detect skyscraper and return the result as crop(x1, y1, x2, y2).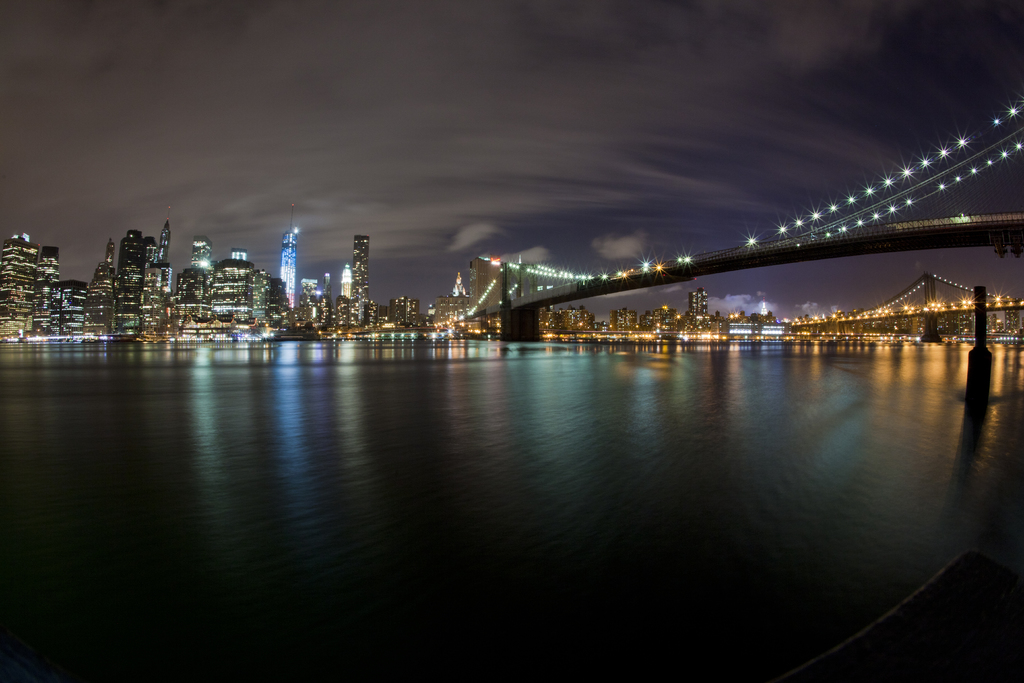
crop(53, 281, 91, 339).
